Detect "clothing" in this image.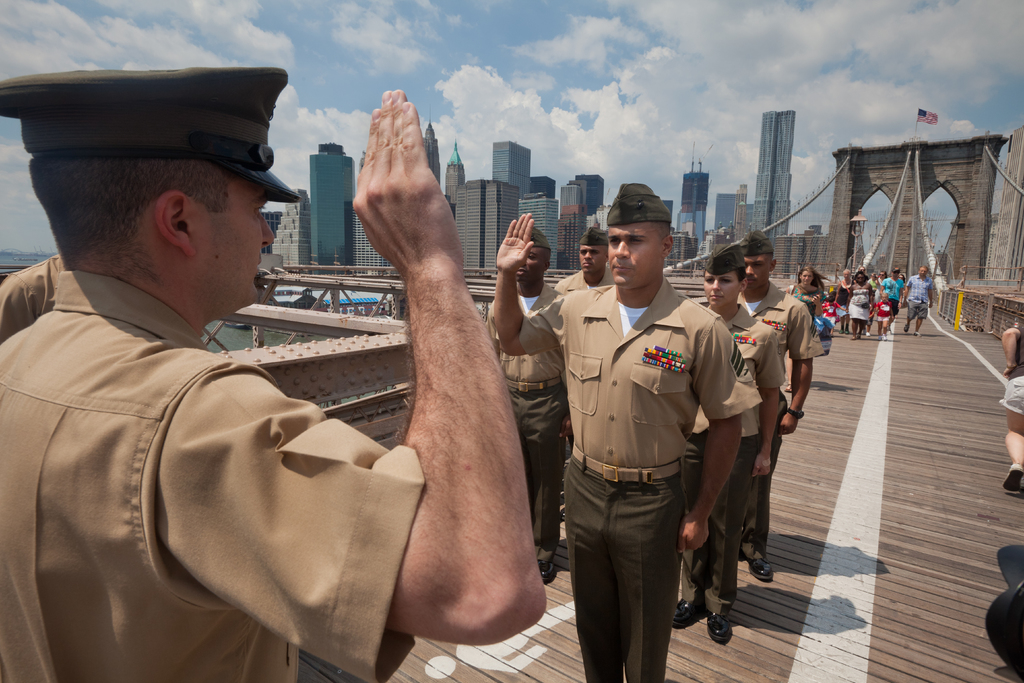
Detection: (0, 255, 63, 343).
